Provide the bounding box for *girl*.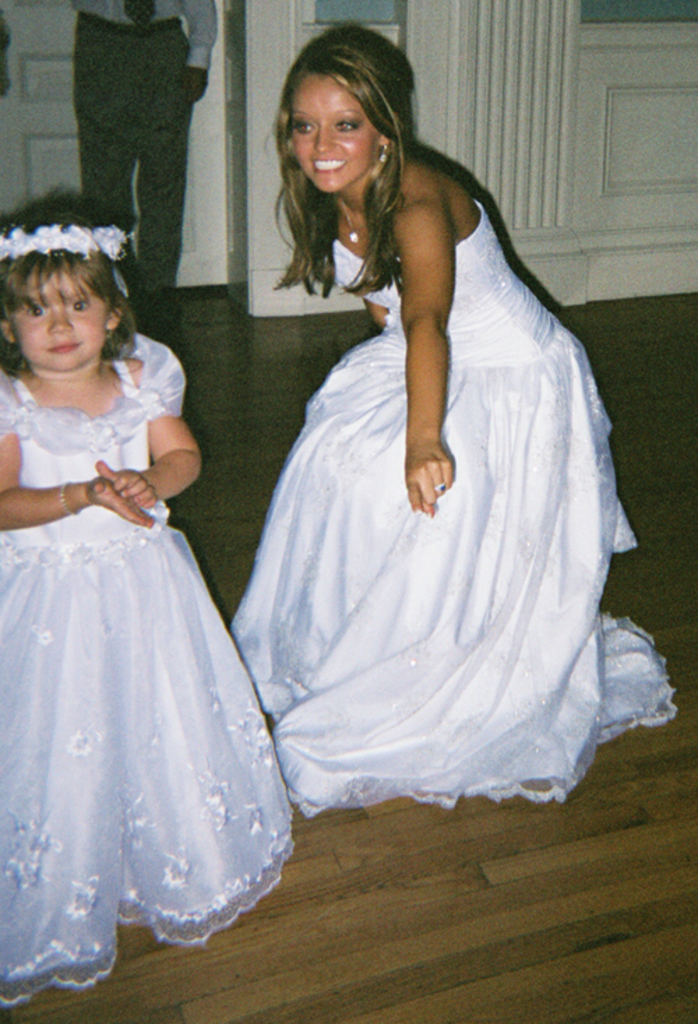
[0, 186, 296, 1007].
